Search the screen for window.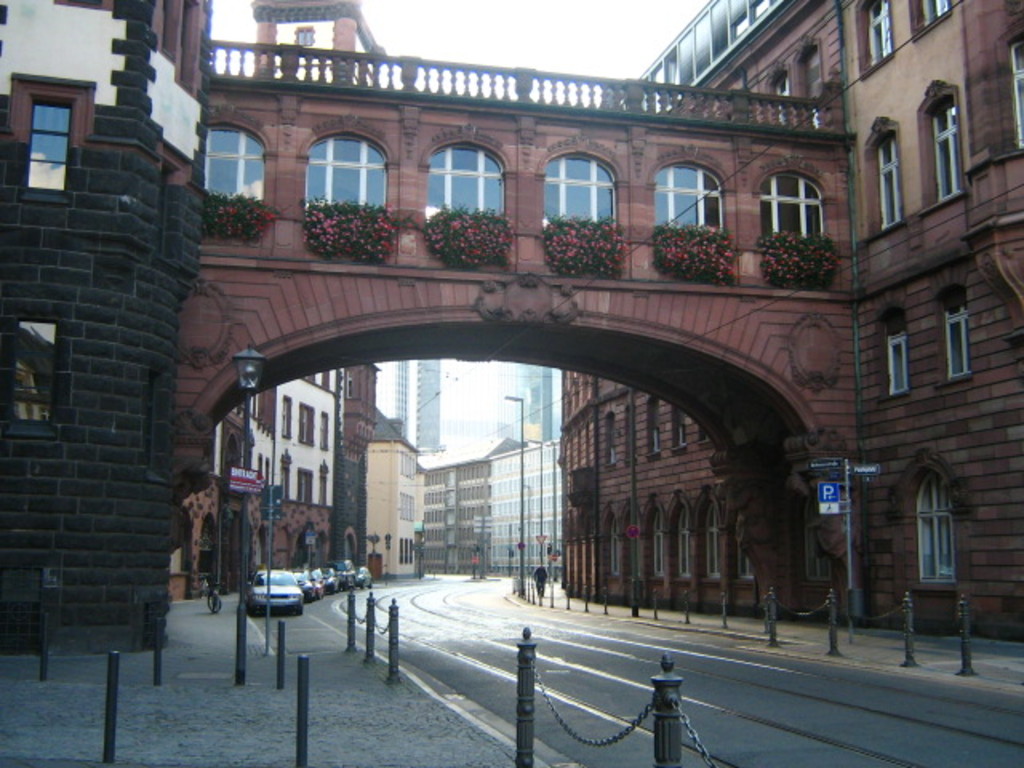
Found at (192, 110, 272, 214).
